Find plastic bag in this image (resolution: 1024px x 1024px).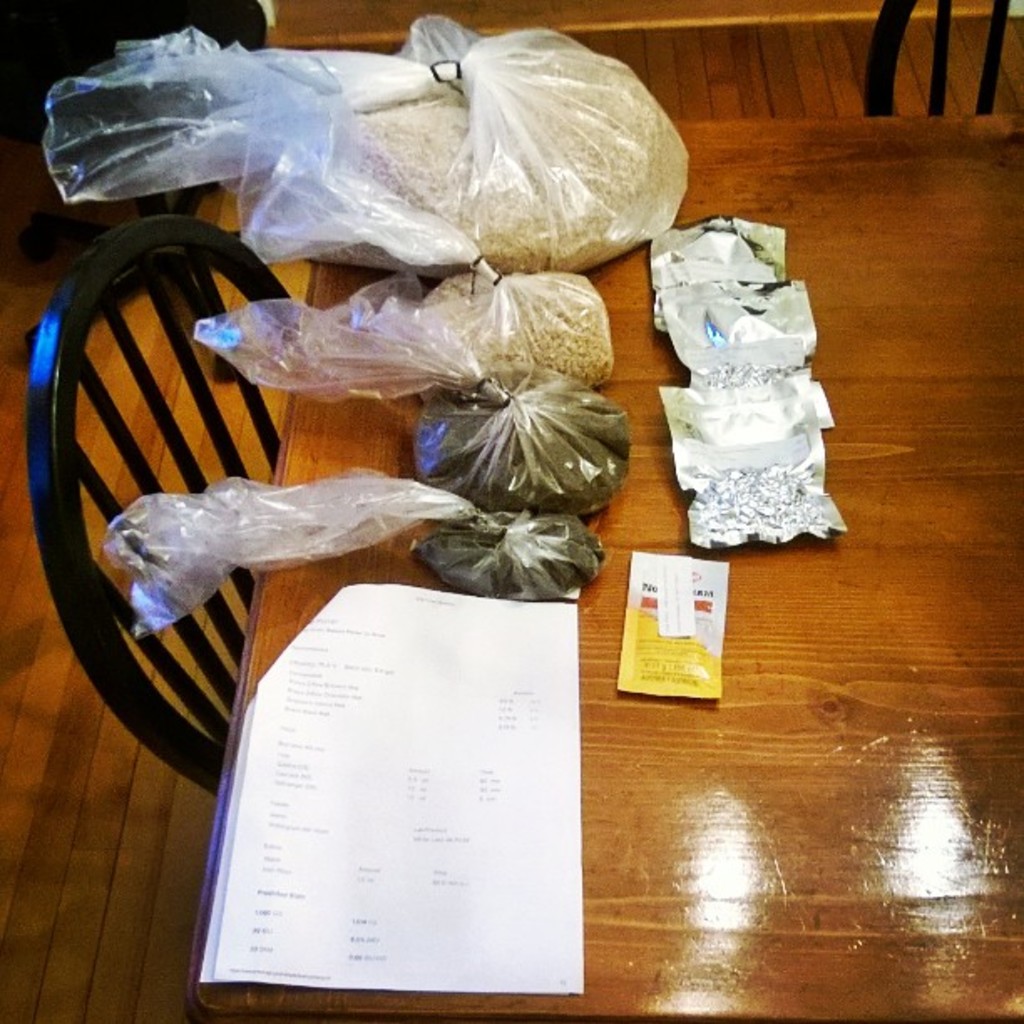
crop(35, 8, 693, 271).
